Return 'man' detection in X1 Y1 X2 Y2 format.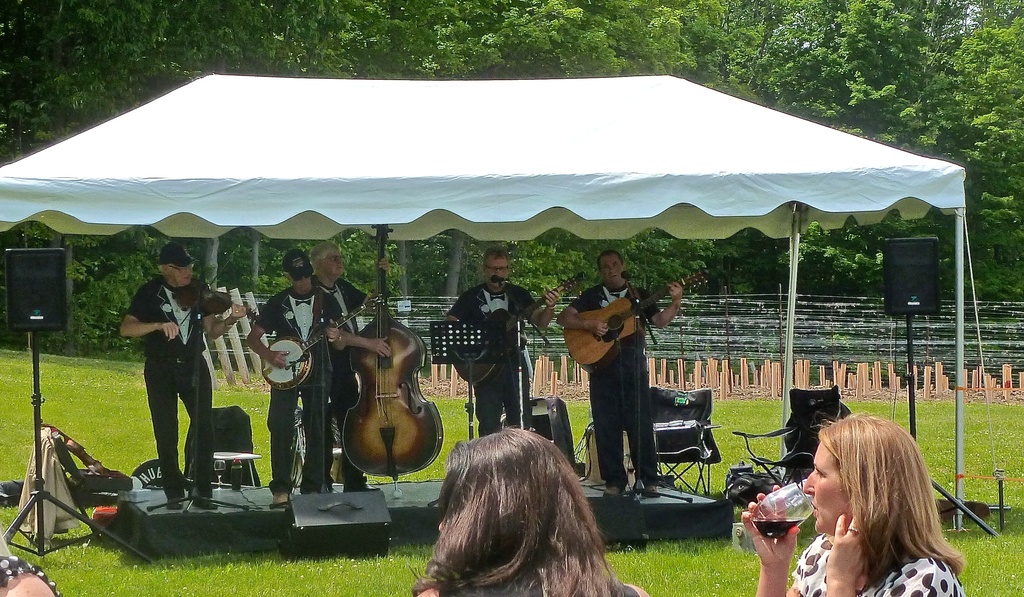
118 240 244 510.
